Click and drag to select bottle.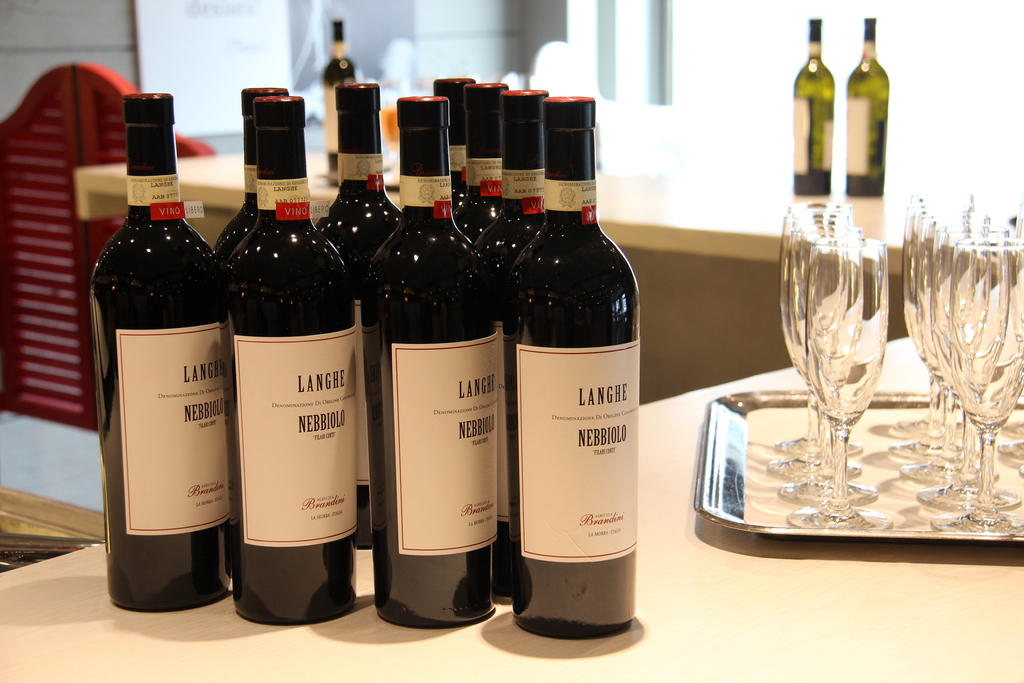
Selection: box=[504, 90, 640, 641].
